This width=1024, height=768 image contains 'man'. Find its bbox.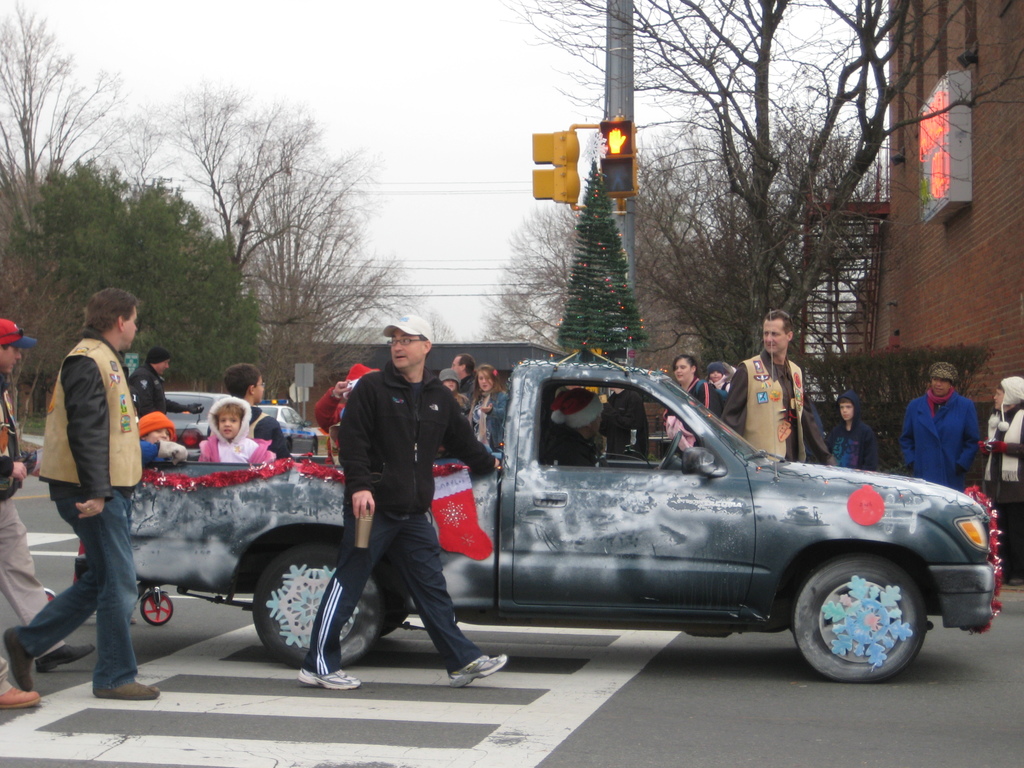
901,363,983,487.
